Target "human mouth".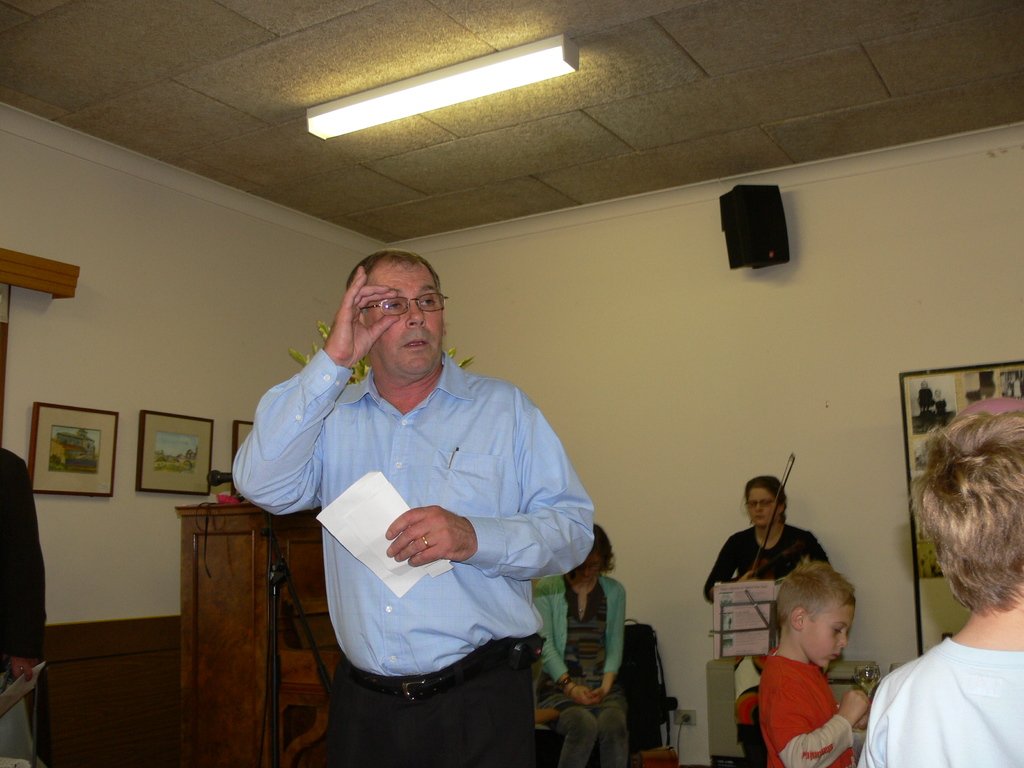
Target region: (405, 342, 431, 347).
